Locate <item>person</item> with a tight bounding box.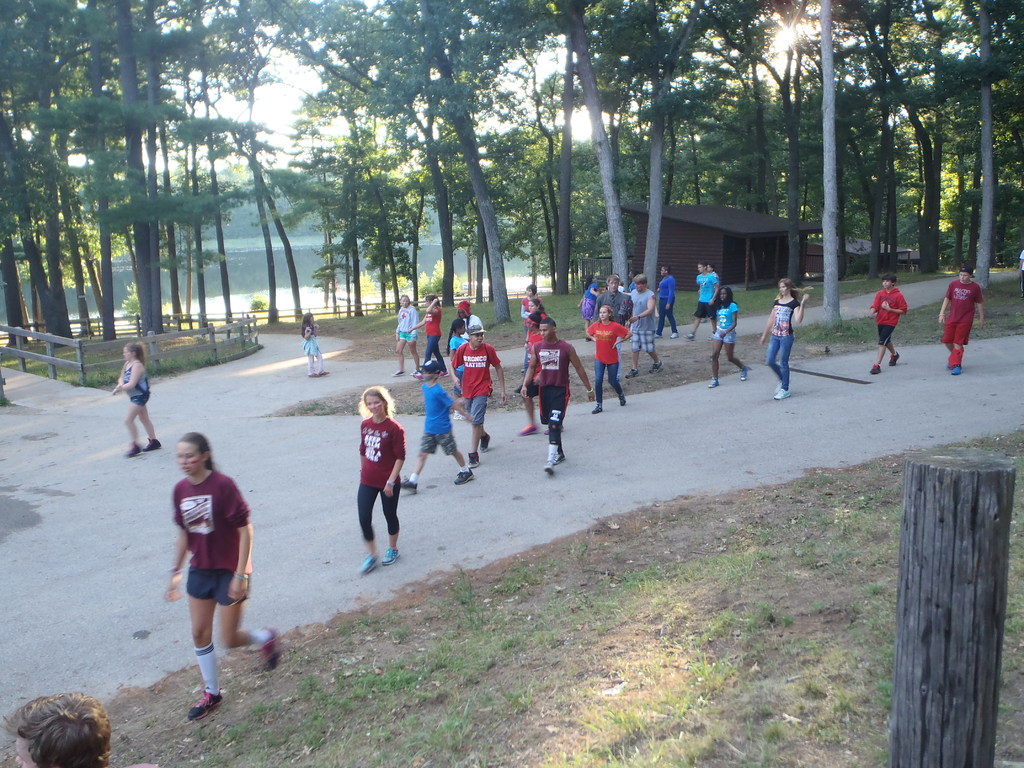
box(700, 289, 737, 373).
